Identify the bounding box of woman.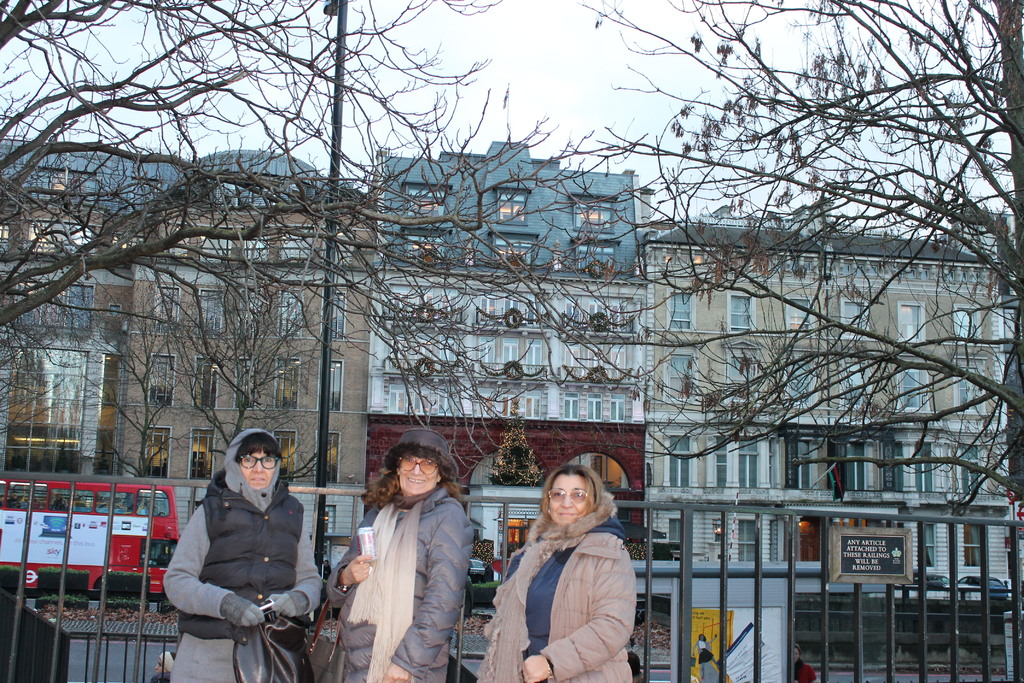
region(159, 429, 321, 682).
